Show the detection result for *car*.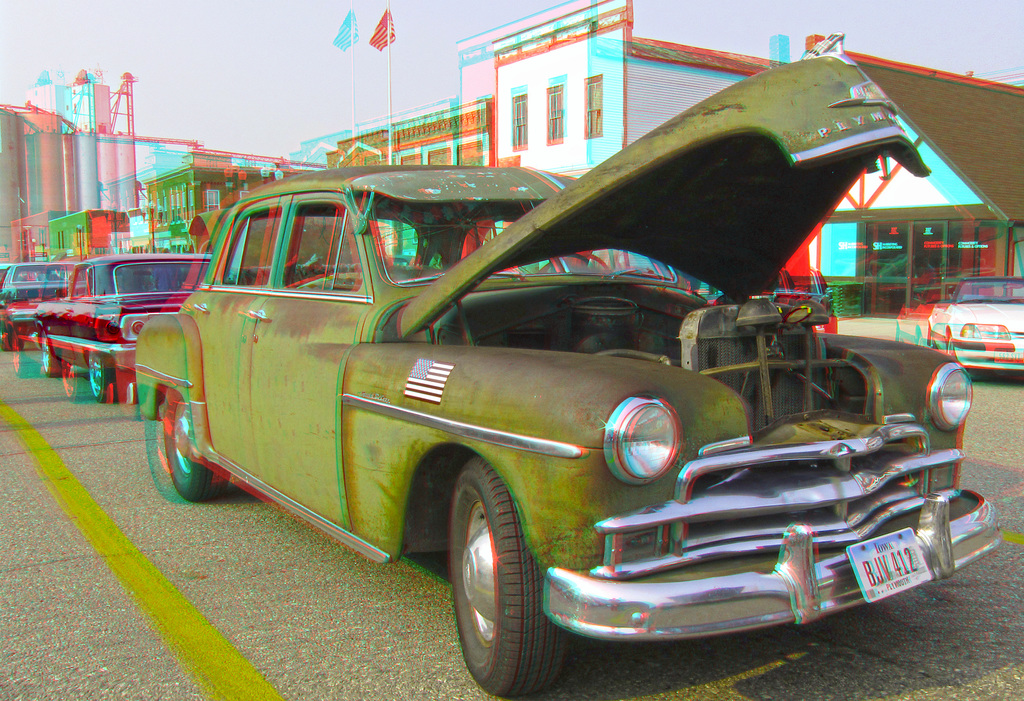
detection(35, 252, 216, 407).
